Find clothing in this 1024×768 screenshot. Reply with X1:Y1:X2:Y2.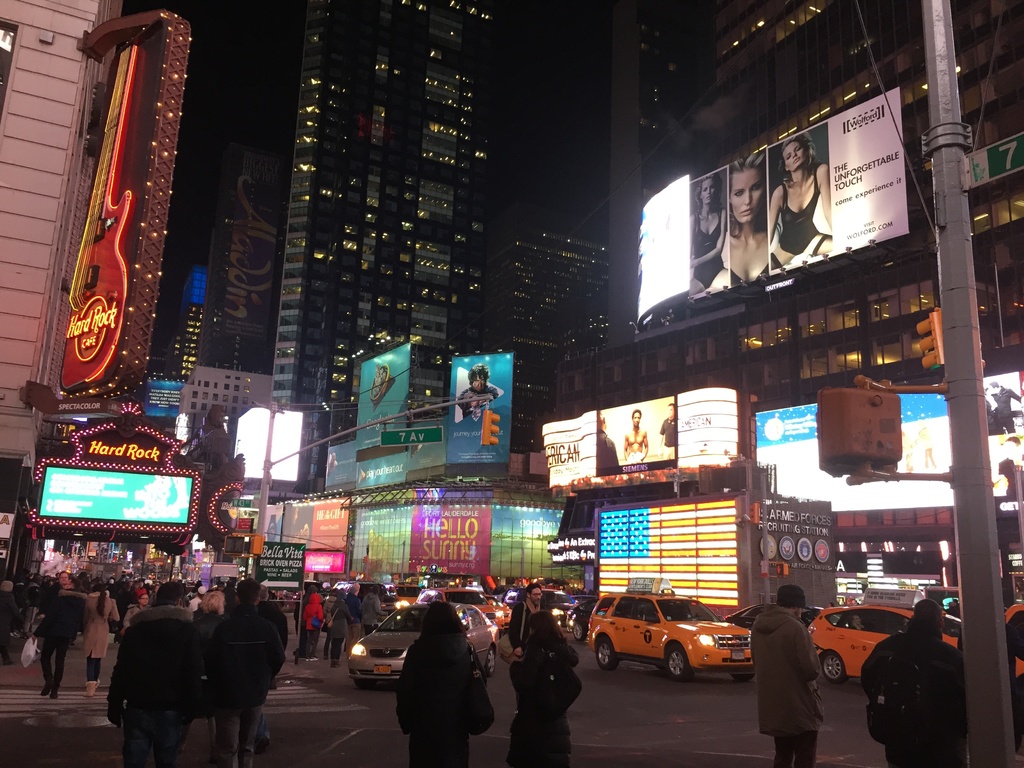
258:602:290:740.
